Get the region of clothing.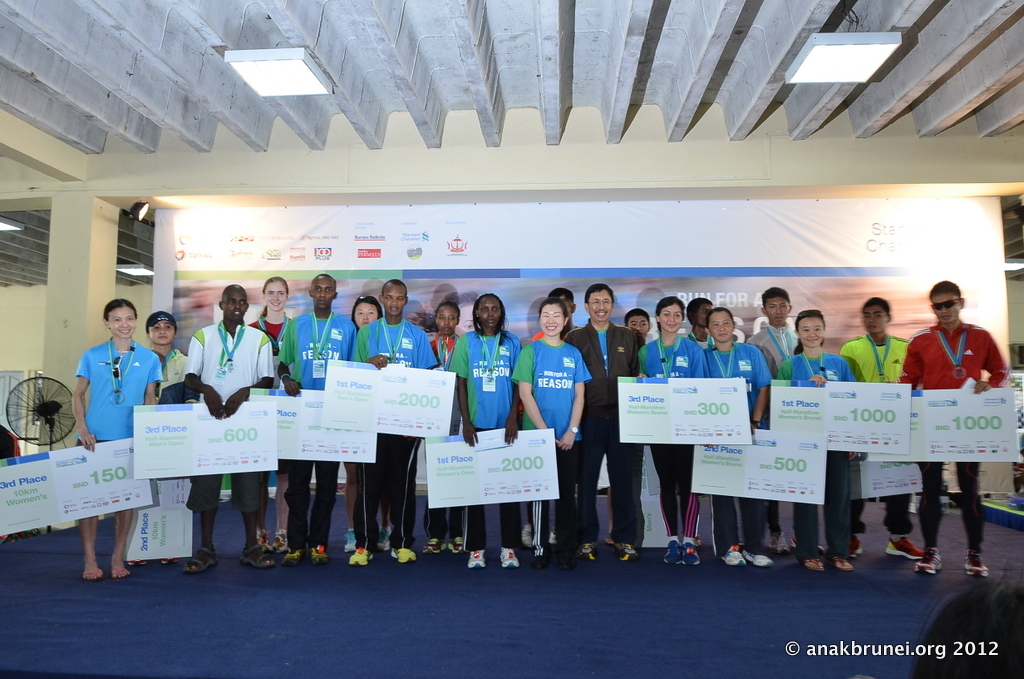
[706, 339, 773, 551].
